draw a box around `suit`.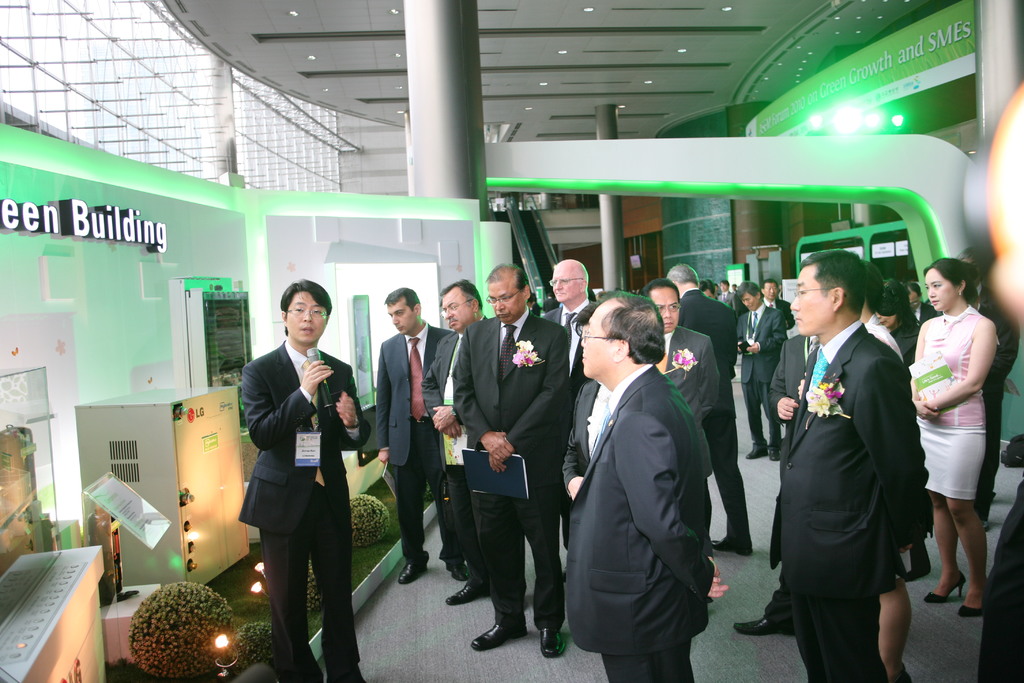
rect(564, 359, 709, 682).
